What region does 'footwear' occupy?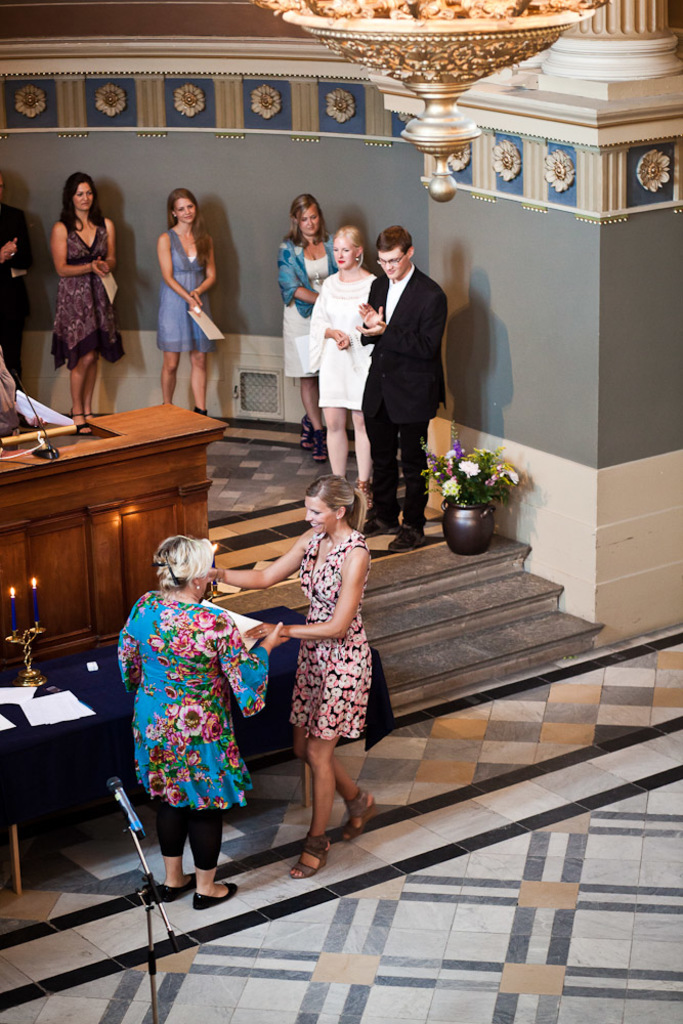
box=[358, 510, 401, 549].
